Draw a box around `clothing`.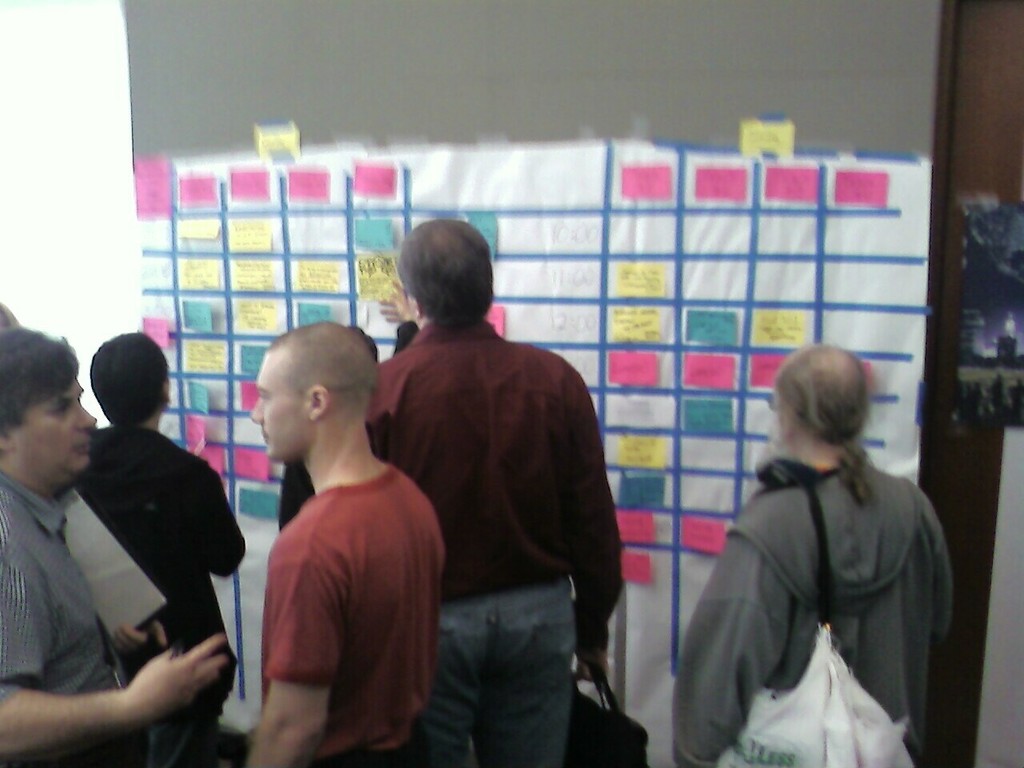
[278,330,638,754].
